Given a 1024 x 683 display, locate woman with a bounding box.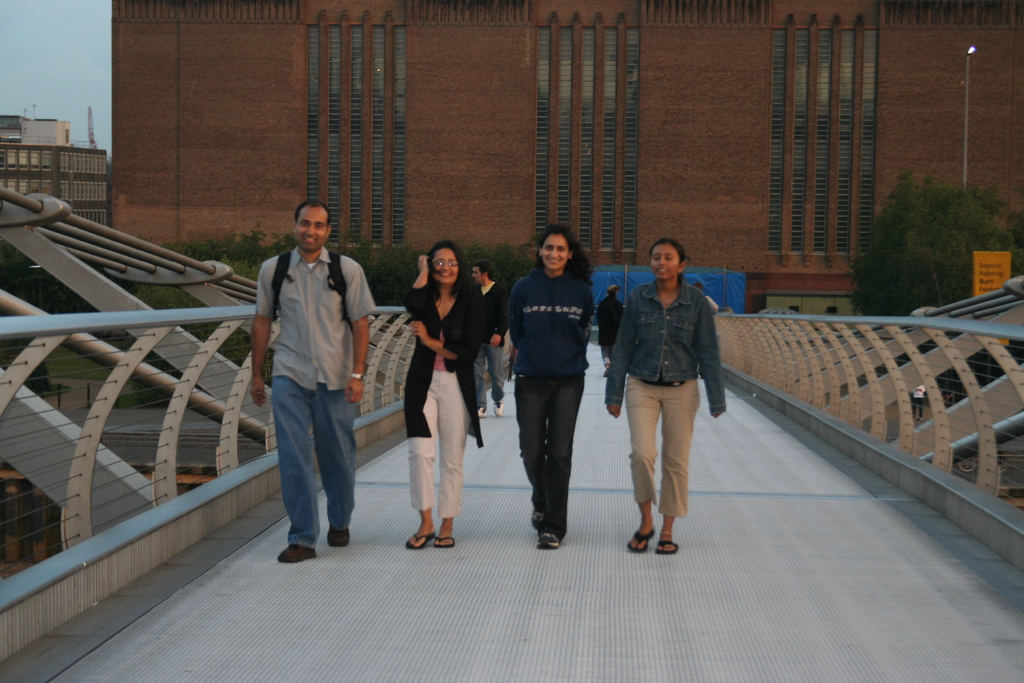
Located: <bbox>390, 231, 485, 551</bbox>.
